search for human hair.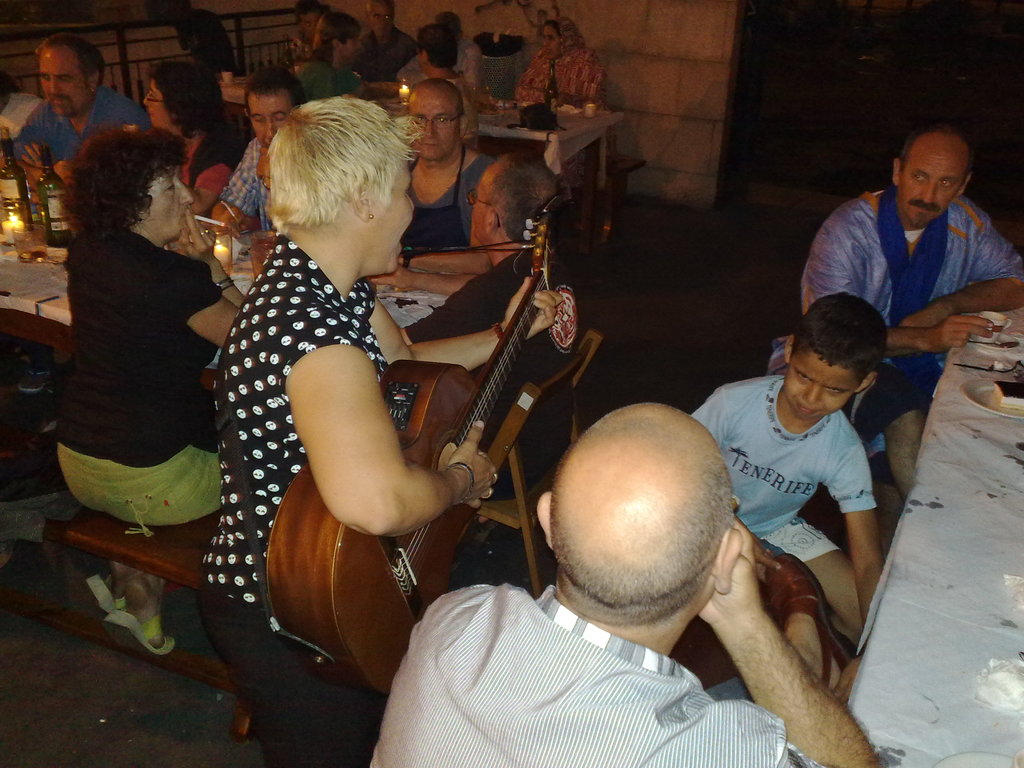
Found at 53,118,183,252.
